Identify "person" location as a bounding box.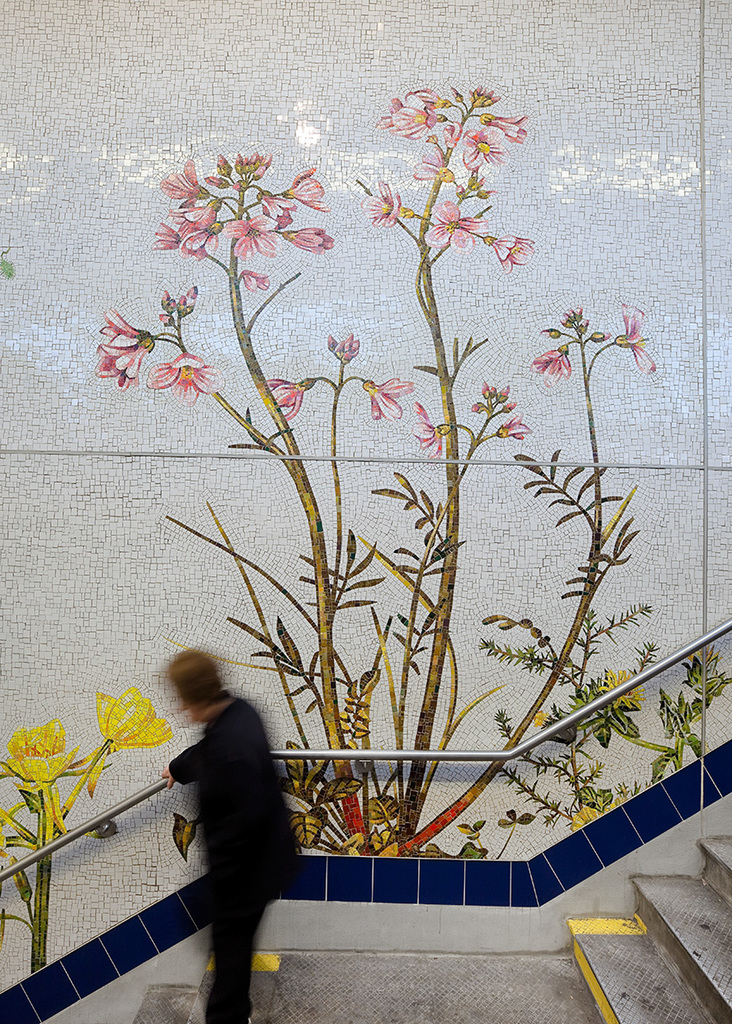
(x1=156, y1=644, x2=317, y2=1023).
